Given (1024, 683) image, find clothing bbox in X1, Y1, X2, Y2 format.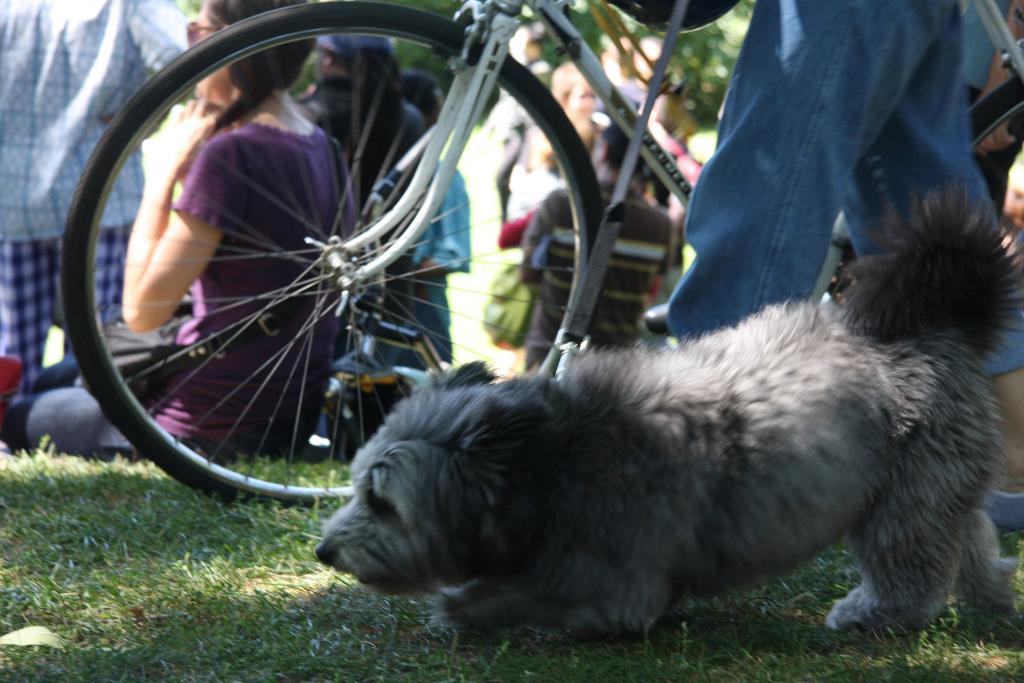
20, 119, 363, 470.
